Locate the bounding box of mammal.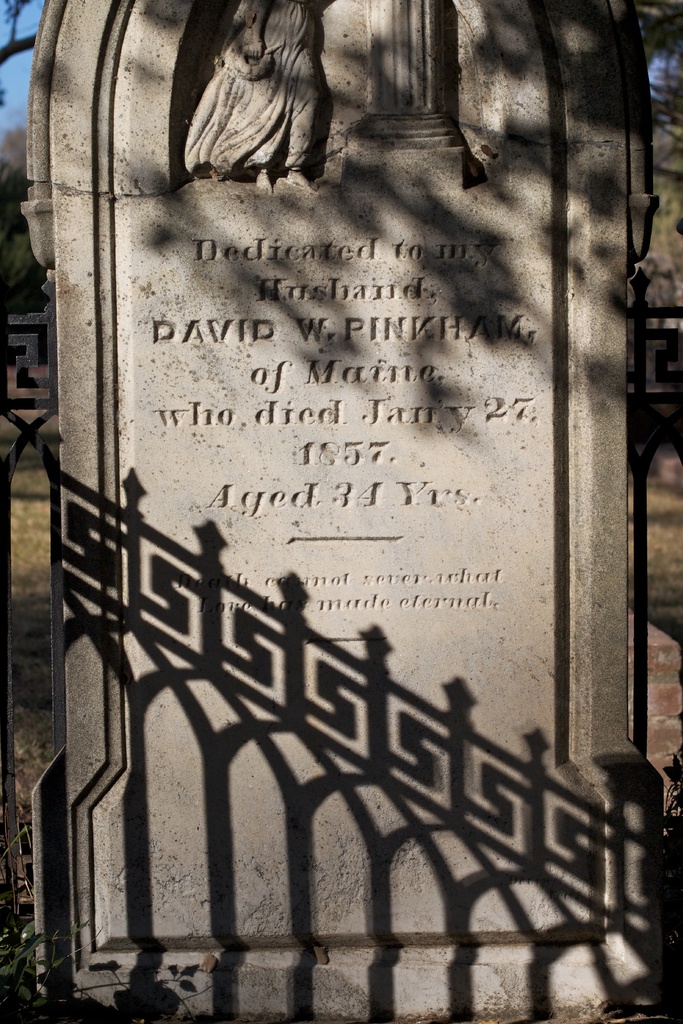
Bounding box: box=[151, 12, 367, 175].
